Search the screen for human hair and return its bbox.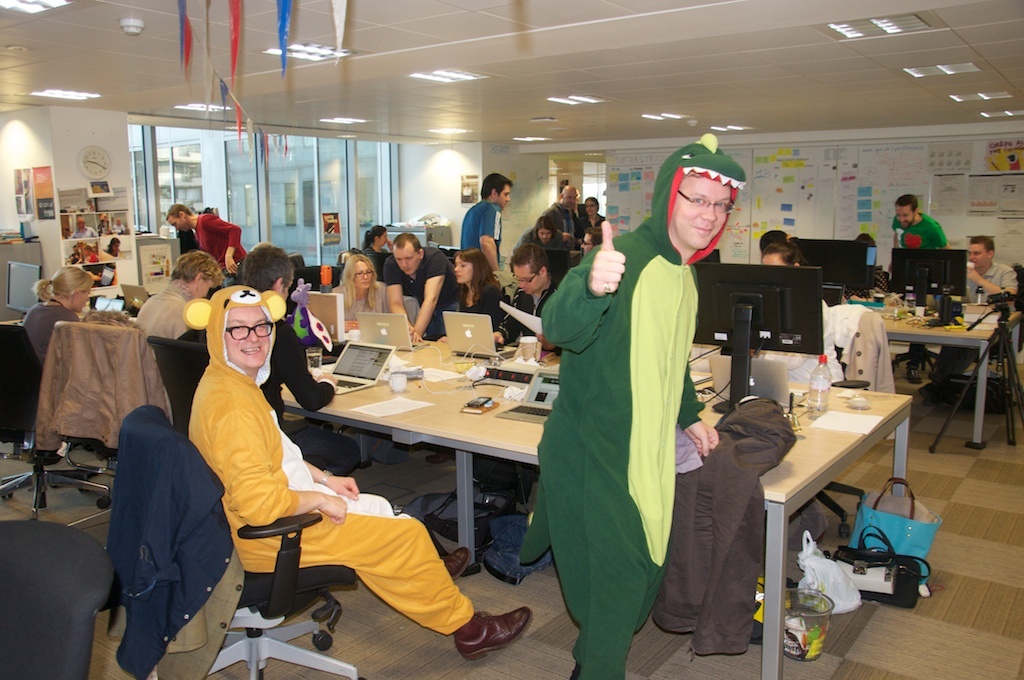
Found: [480, 172, 513, 200].
